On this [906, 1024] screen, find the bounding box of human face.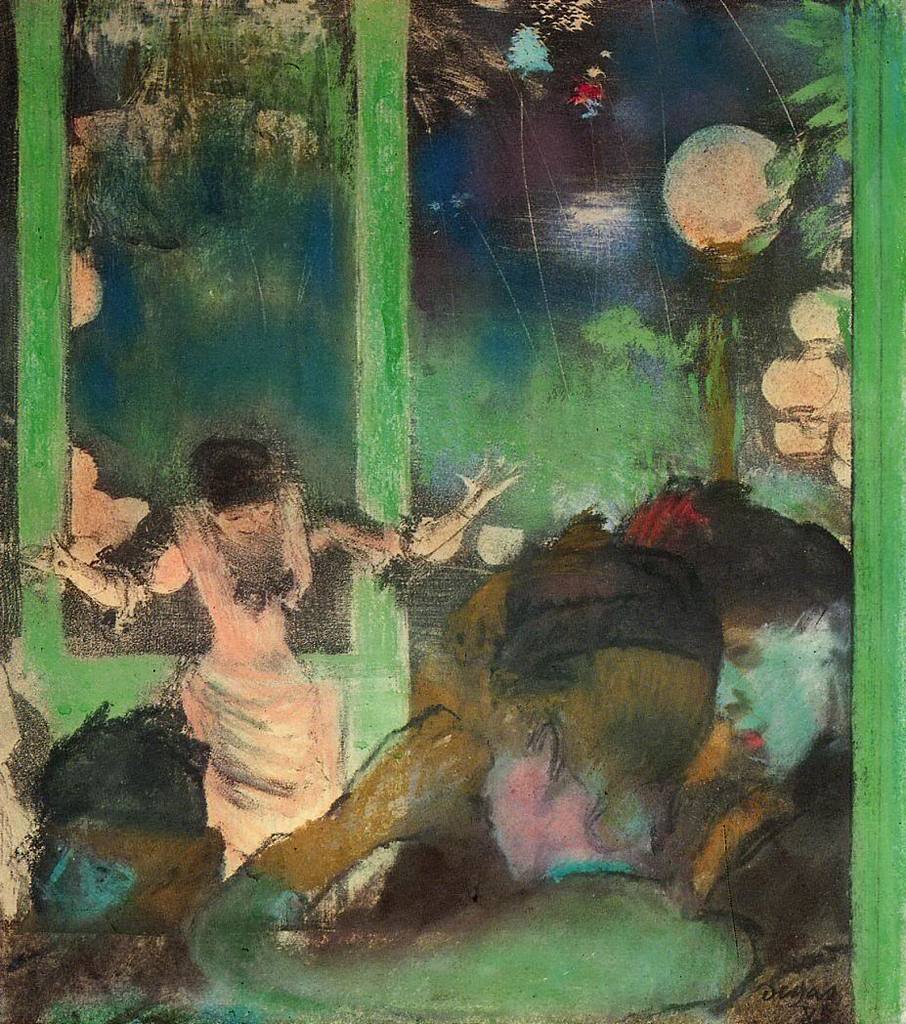
Bounding box: region(479, 747, 548, 880).
